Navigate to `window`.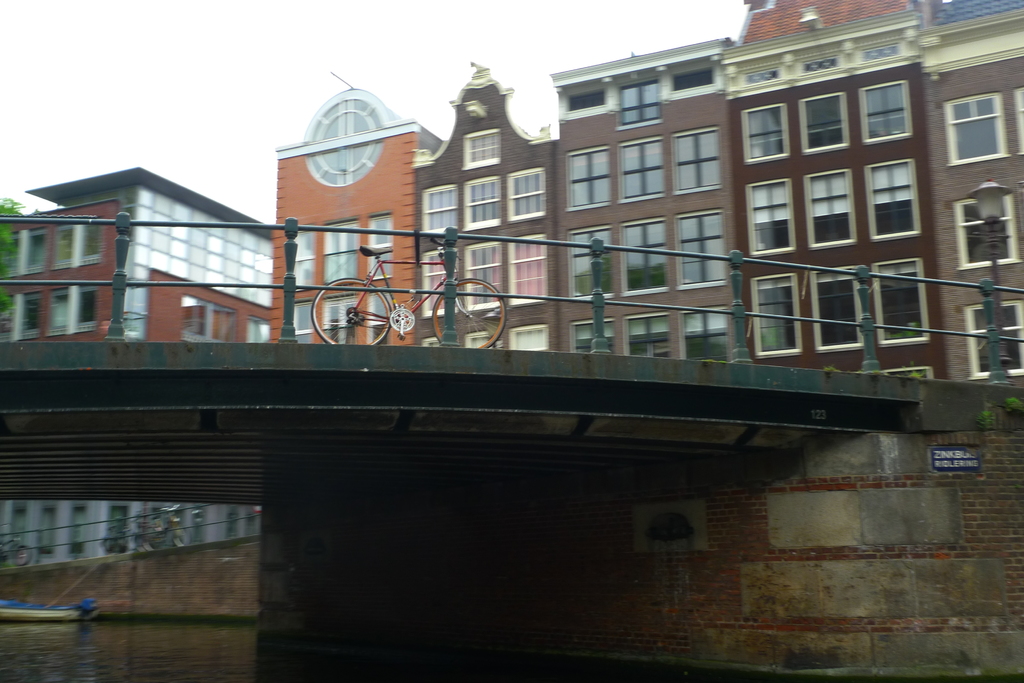
Navigation target: locate(744, 106, 791, 164).
